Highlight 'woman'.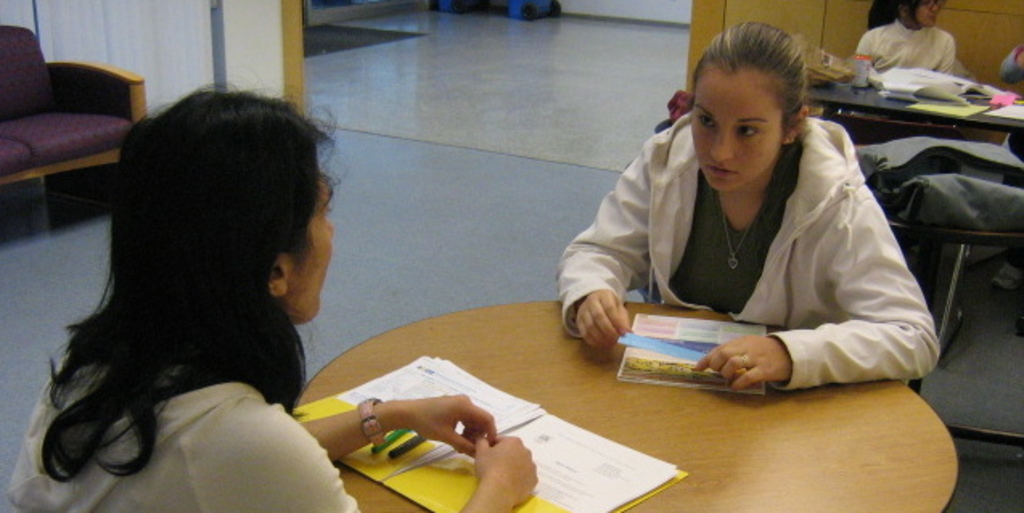
Highlighted region: box=[0, 71, 542, 511].
